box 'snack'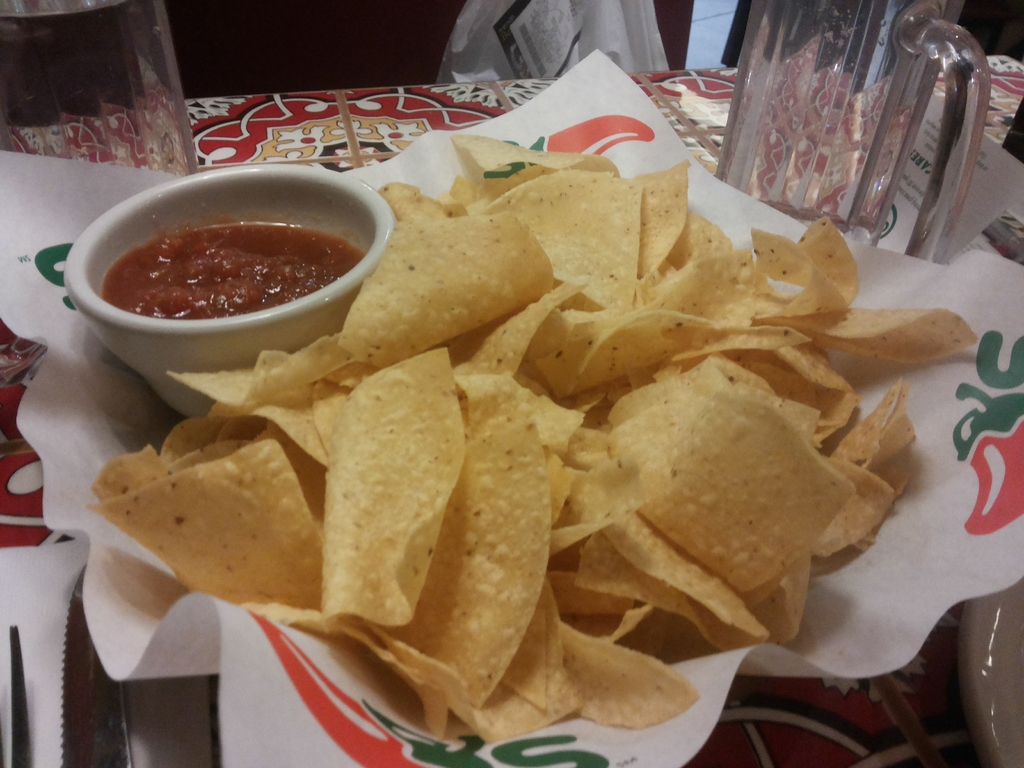
(left=84, top=132, right=979, bottom=747)
